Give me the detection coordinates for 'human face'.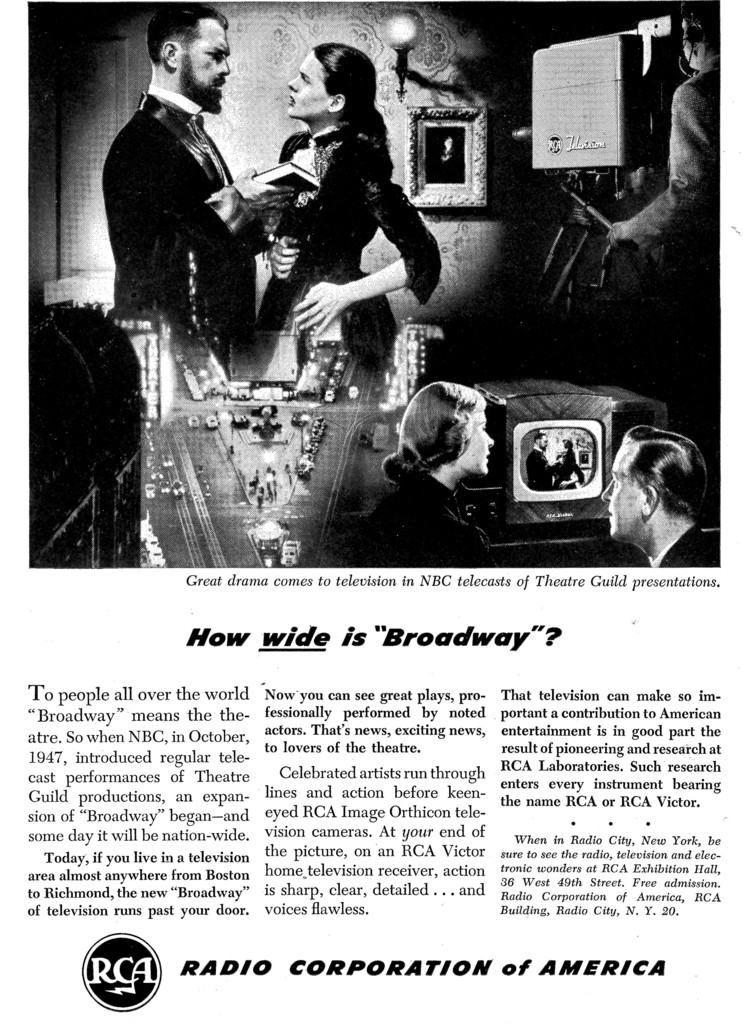
<bbox>284, 56, 322, 118</bbox>.
